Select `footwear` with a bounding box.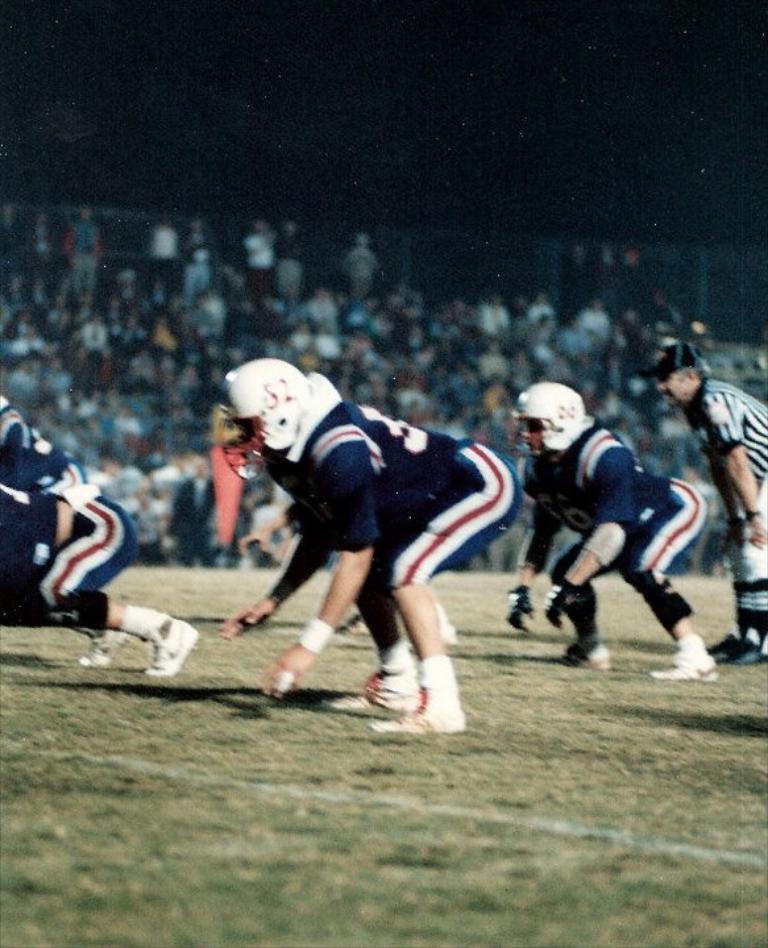
crop(337, 677, 420, 715).
